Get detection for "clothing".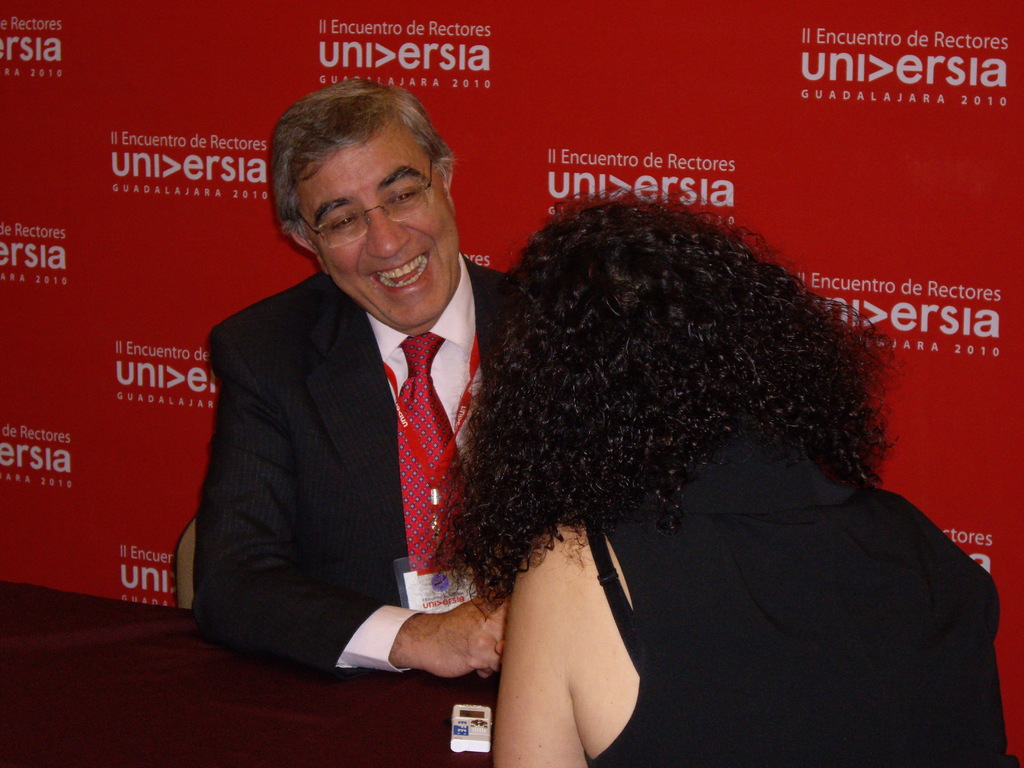
Detection: (190,253,512,676).
